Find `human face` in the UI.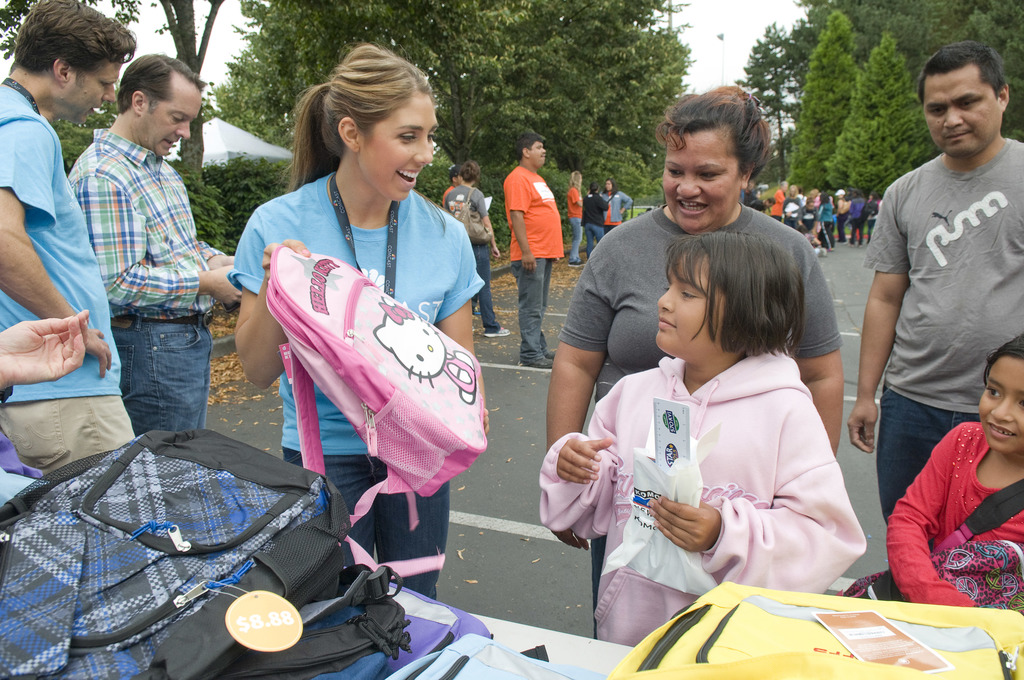
UI element at l=665, t=135, r=732, b=226.
